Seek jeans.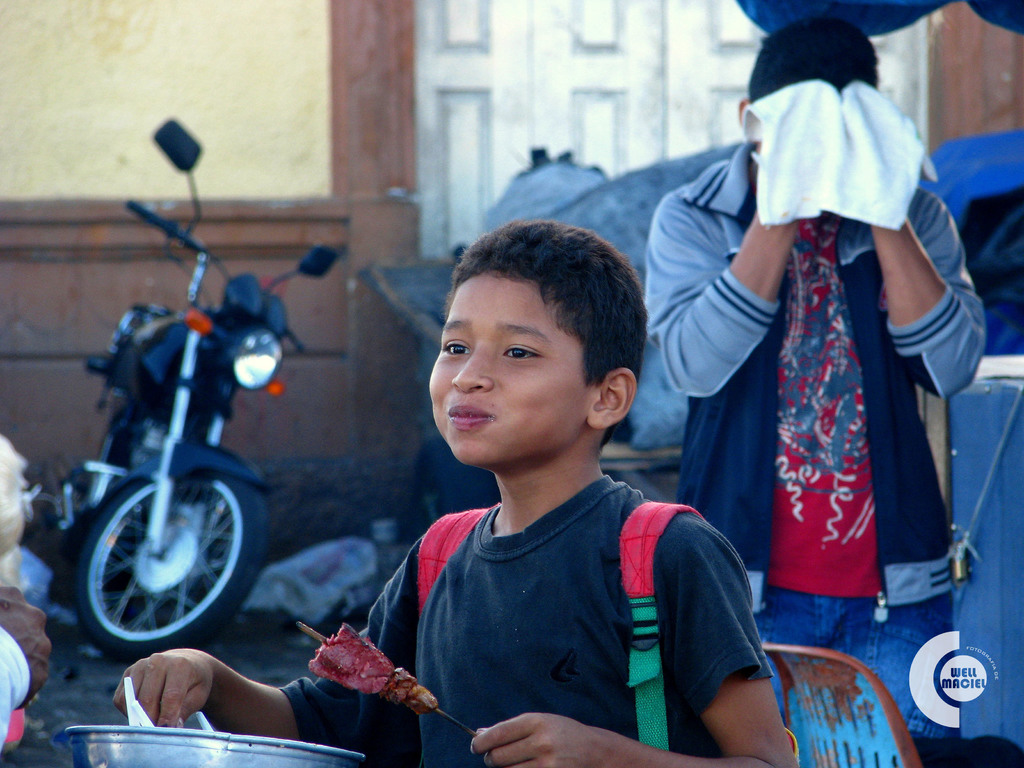
(x1=746, y1=589, x2=958, y2=735).
